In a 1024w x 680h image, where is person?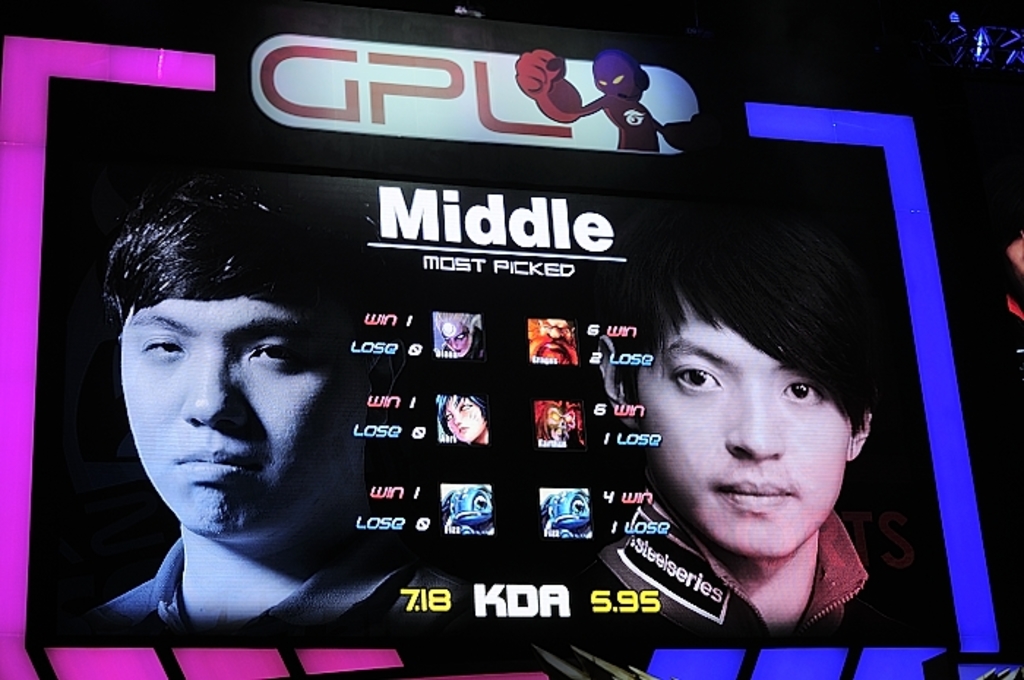
(534,317,590,364).
